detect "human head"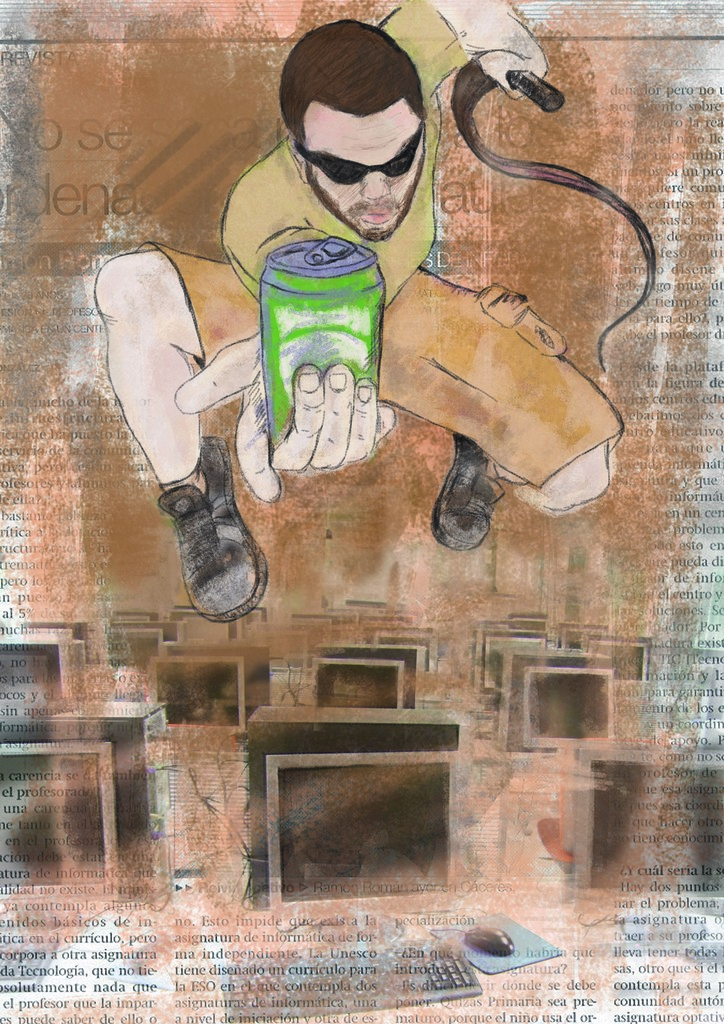
278 27 443 218
